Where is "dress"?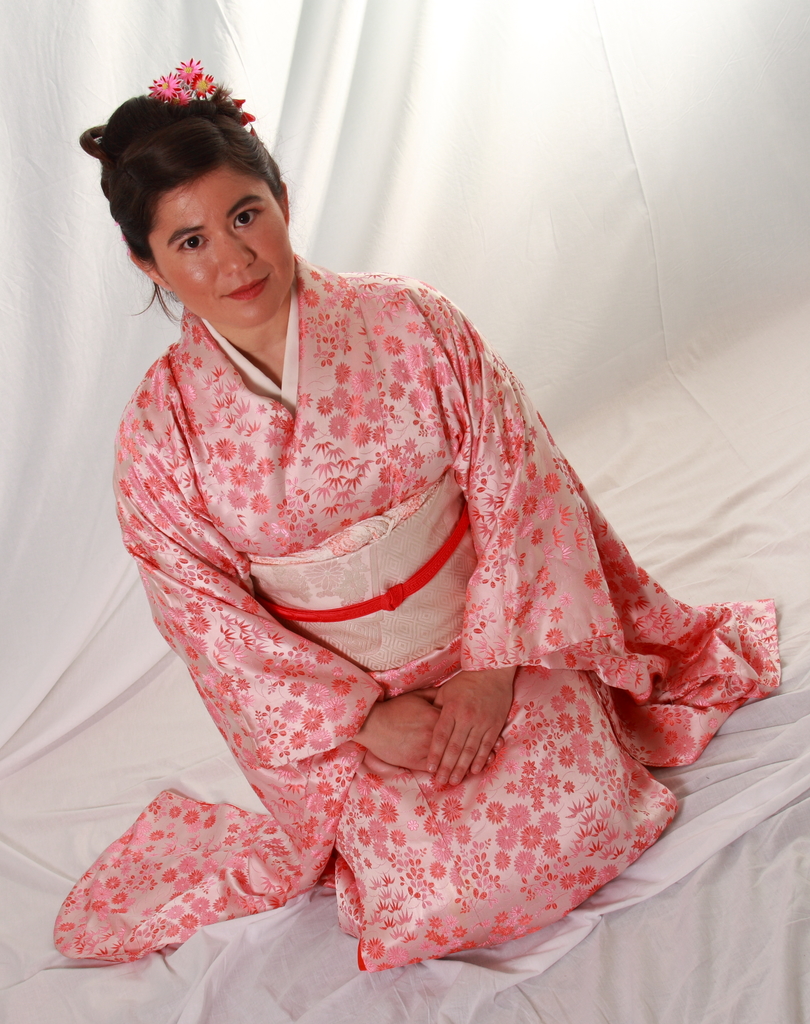
BBox(47, 252, 777, 970).
